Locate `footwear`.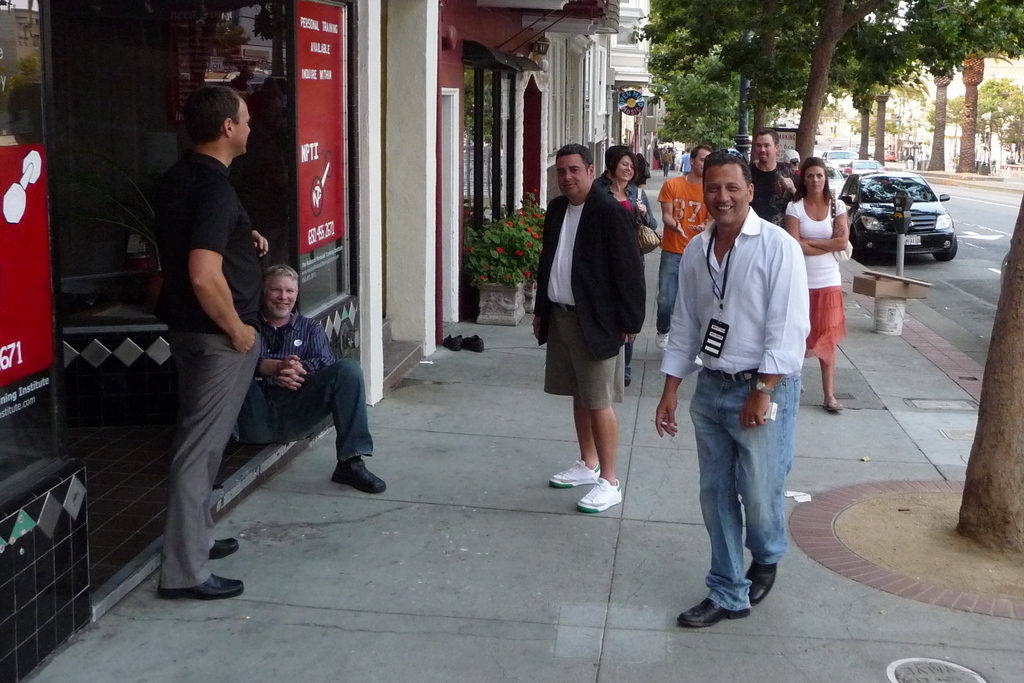
Bounding box: Rect(207, 537, 238, 557).
